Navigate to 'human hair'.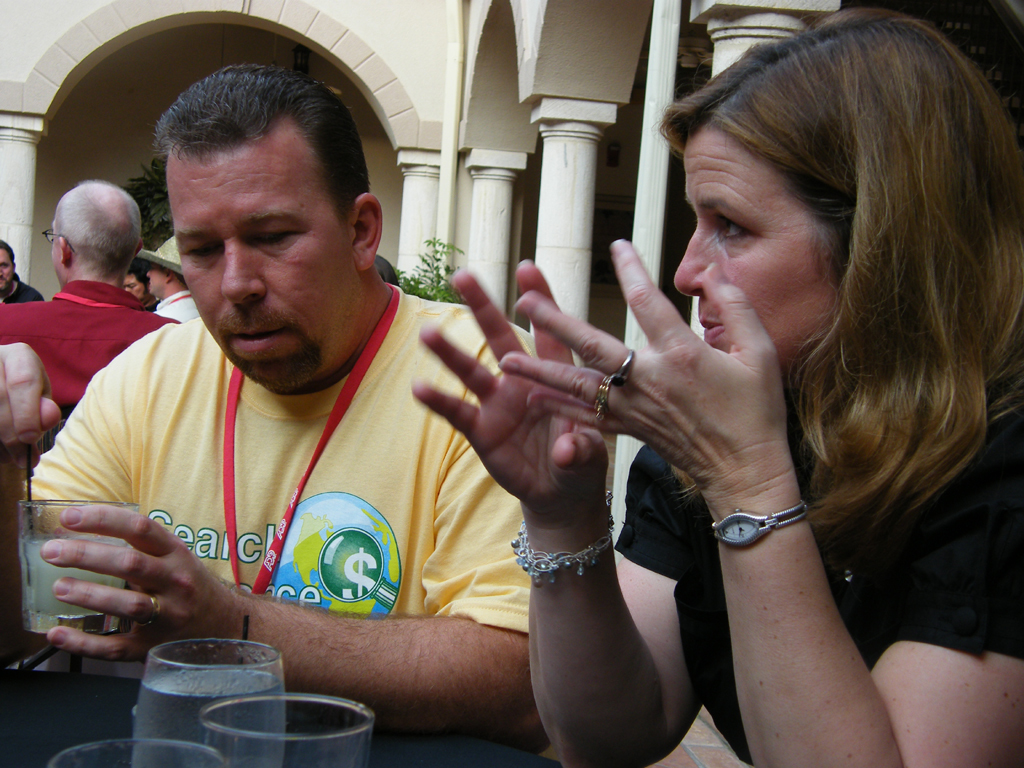
Navigation target: bbox=[0, 238, 16, 269].
